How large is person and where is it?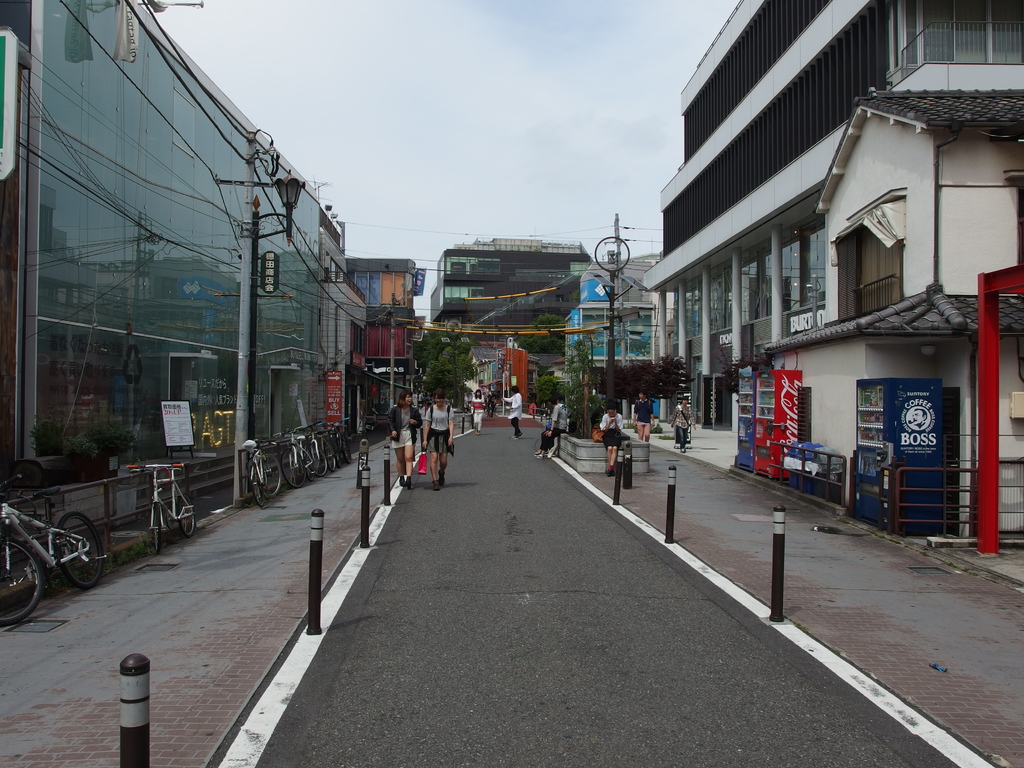
Bounding box: [669,399,697,451].
